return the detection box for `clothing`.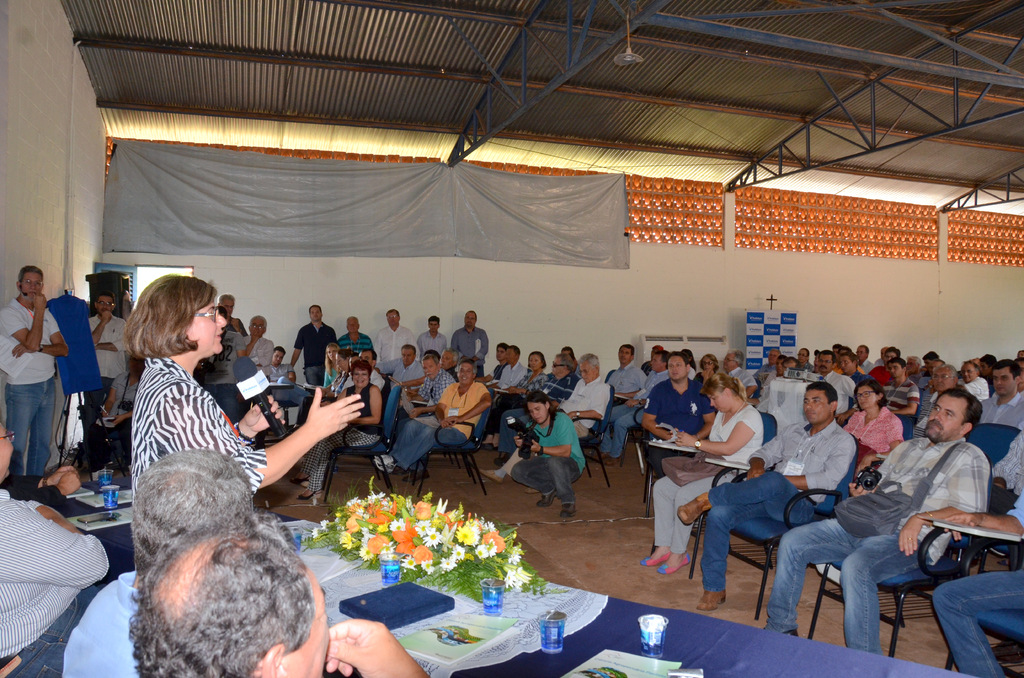
[0,296,58,479].
